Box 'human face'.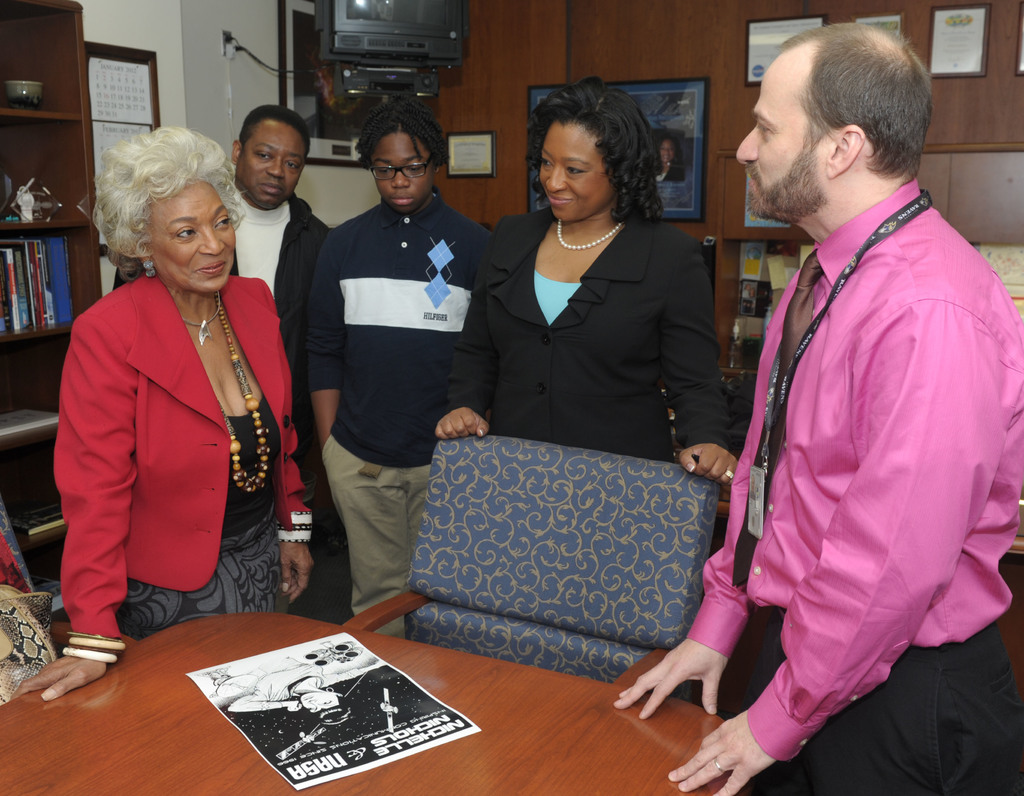
<region>372, 132, 432, 209</region>.
